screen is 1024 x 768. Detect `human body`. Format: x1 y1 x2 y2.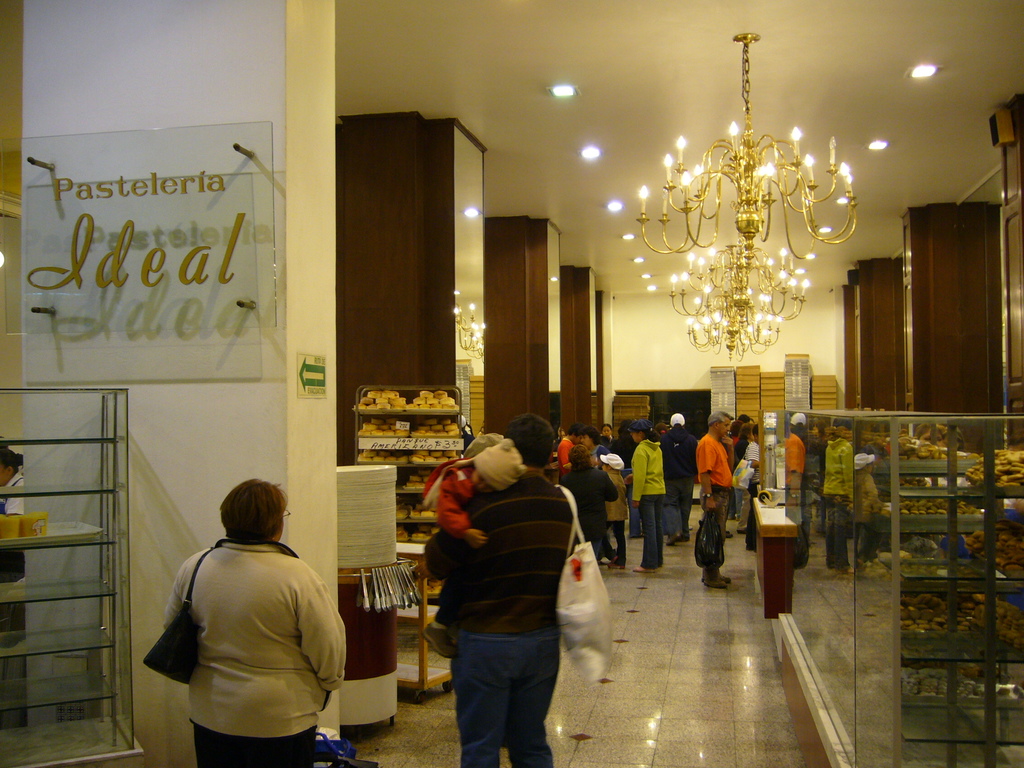
160 490 365 766.
